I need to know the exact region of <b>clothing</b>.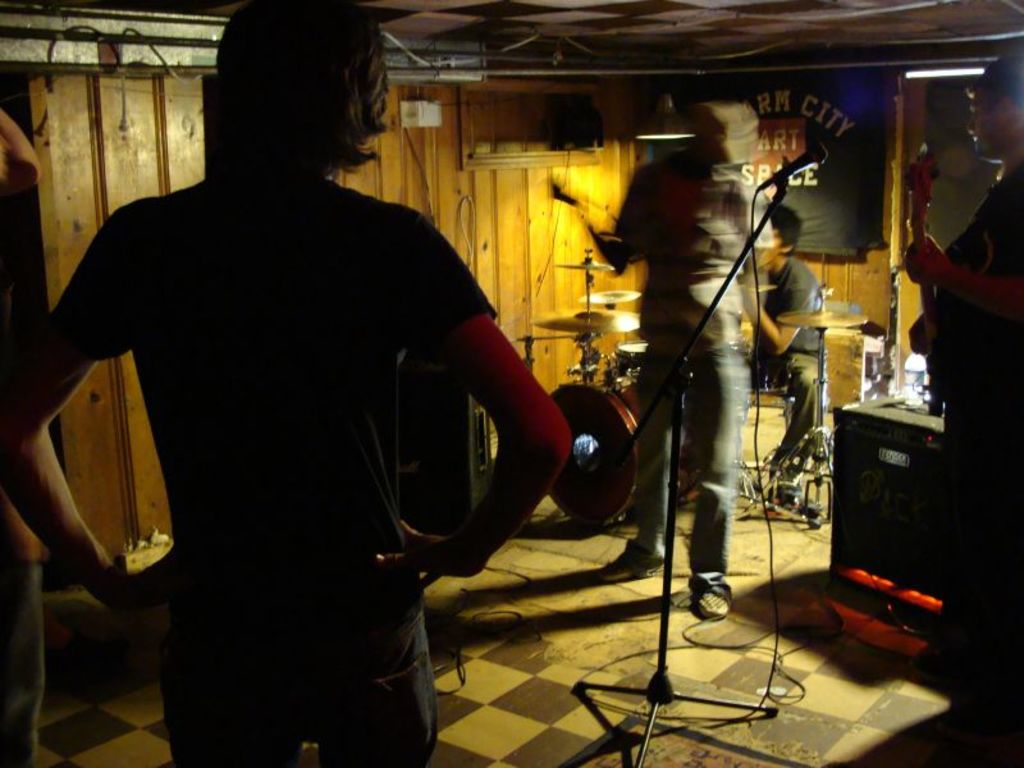
Region: Rect(910, 159, 1023, 751).
